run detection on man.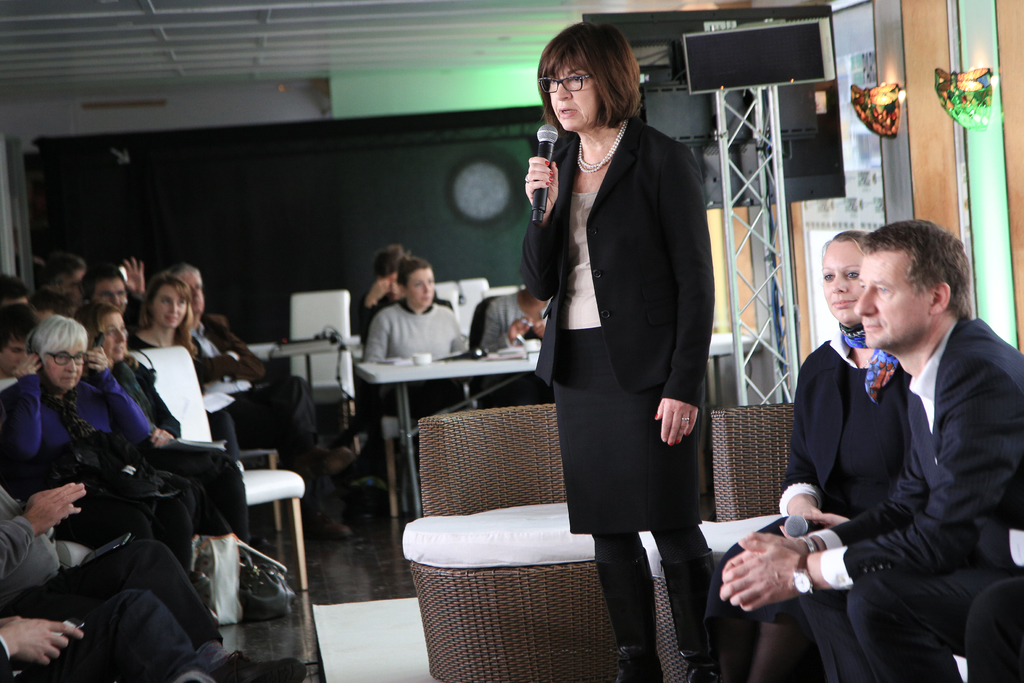
Result: l=0, t=303, r=39, b=393.
